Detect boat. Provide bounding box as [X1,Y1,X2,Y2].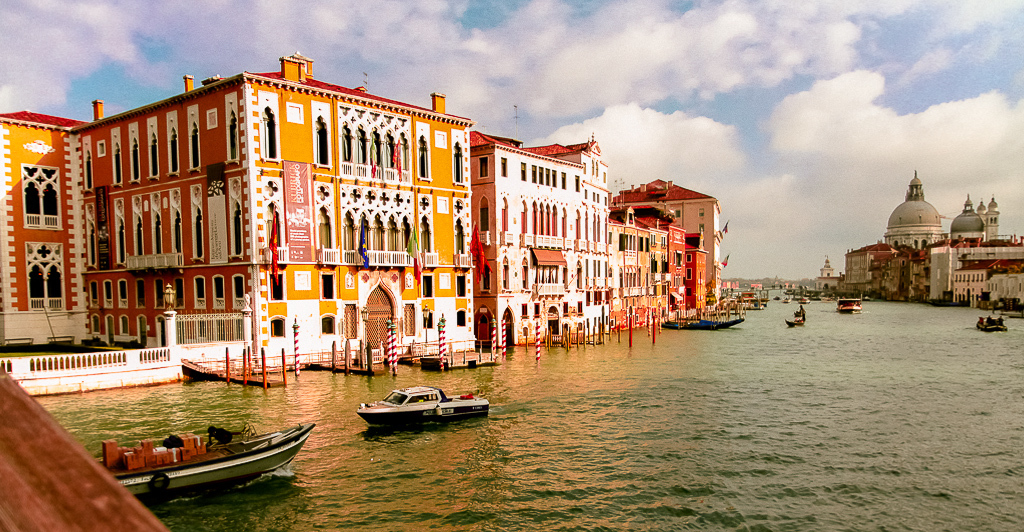
[976,315,1006,329].
